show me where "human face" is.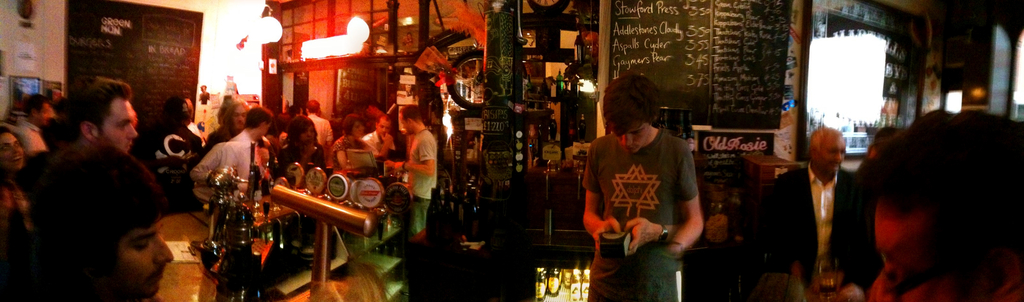
"human face" is at 3, 132, 26, 171.
